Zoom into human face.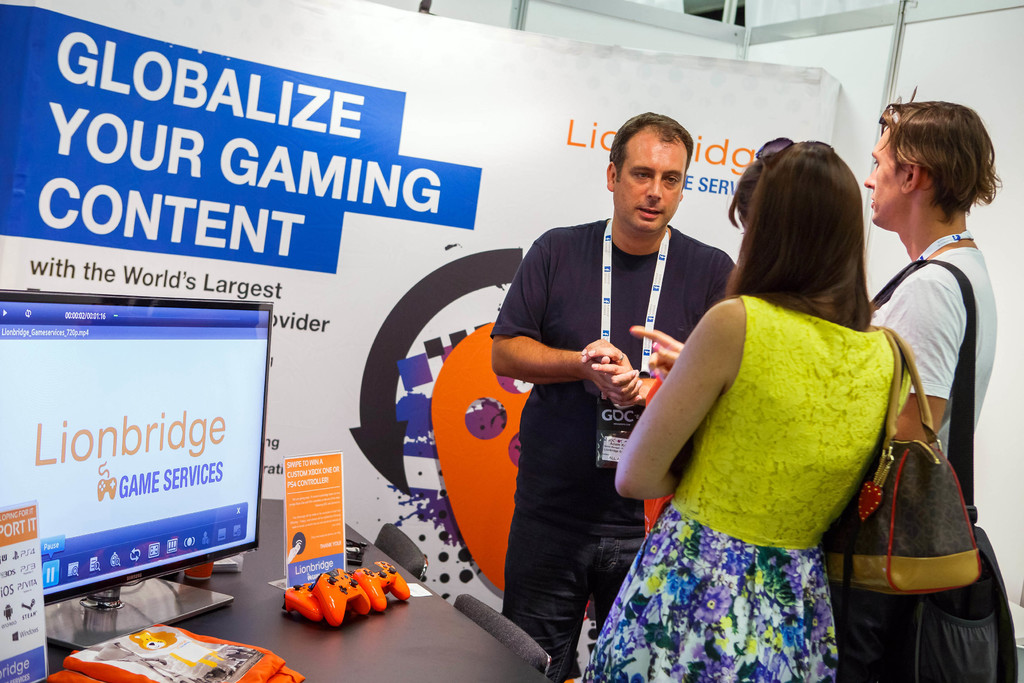
Zoom target: [left=863, top=131, right=917, bottom=226].
